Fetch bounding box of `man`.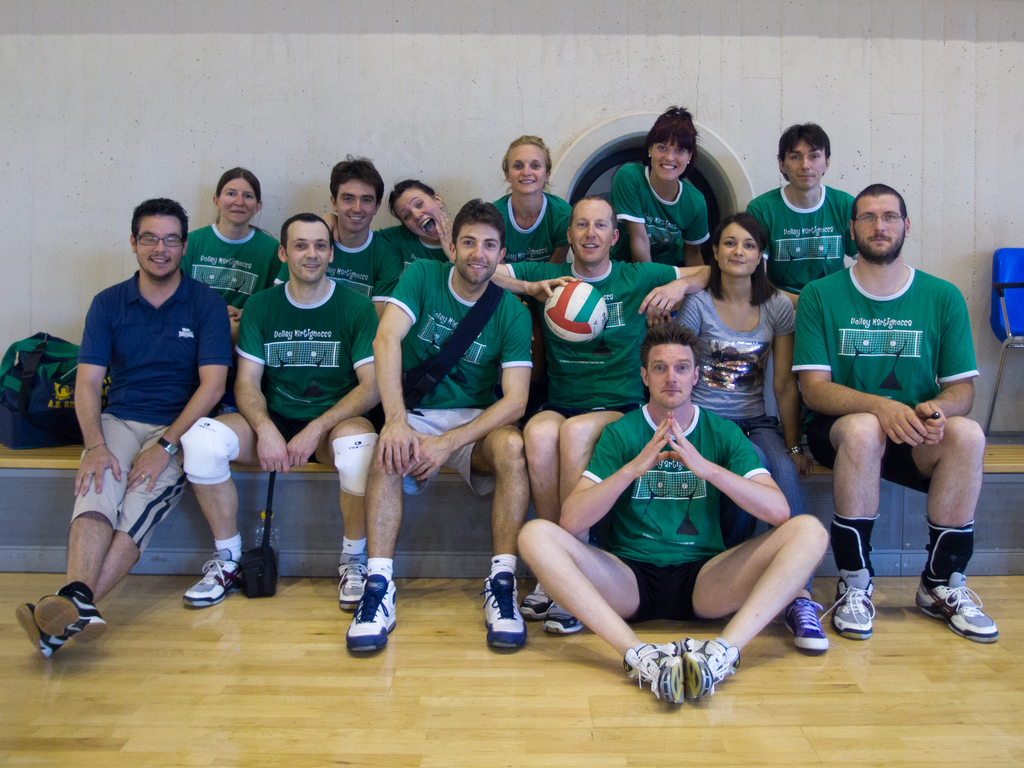
Bbox: x1=762, y1=168, x2=988, y2=646.
